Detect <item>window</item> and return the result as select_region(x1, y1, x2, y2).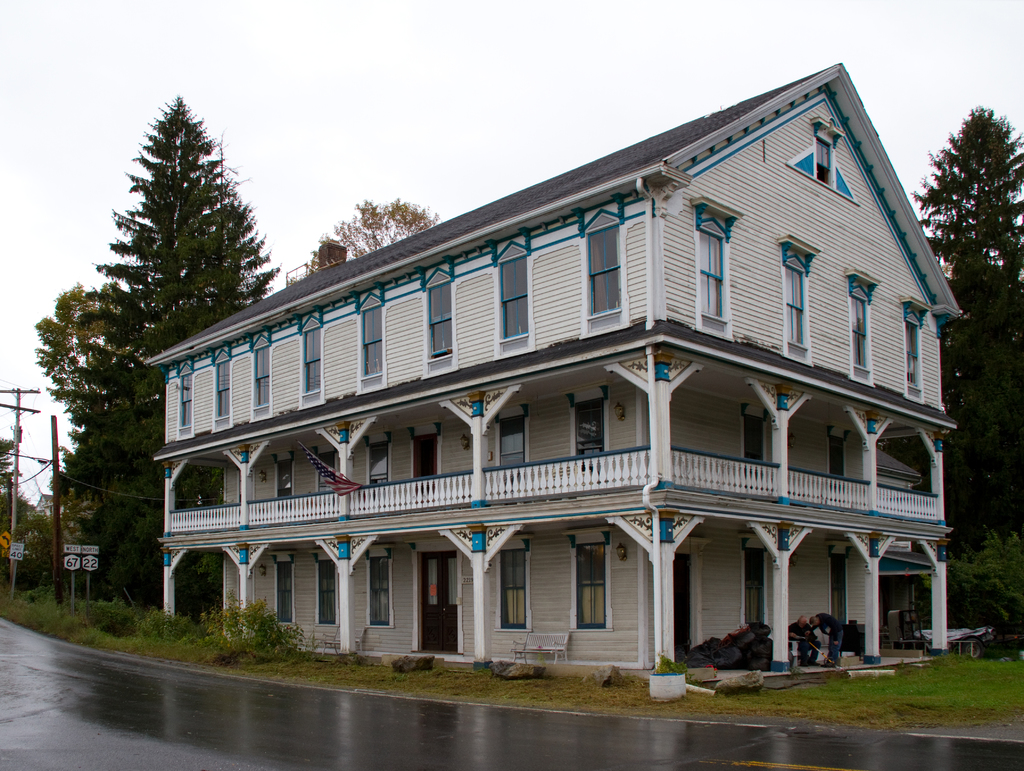
select_region(358, 294, 386, 380).
